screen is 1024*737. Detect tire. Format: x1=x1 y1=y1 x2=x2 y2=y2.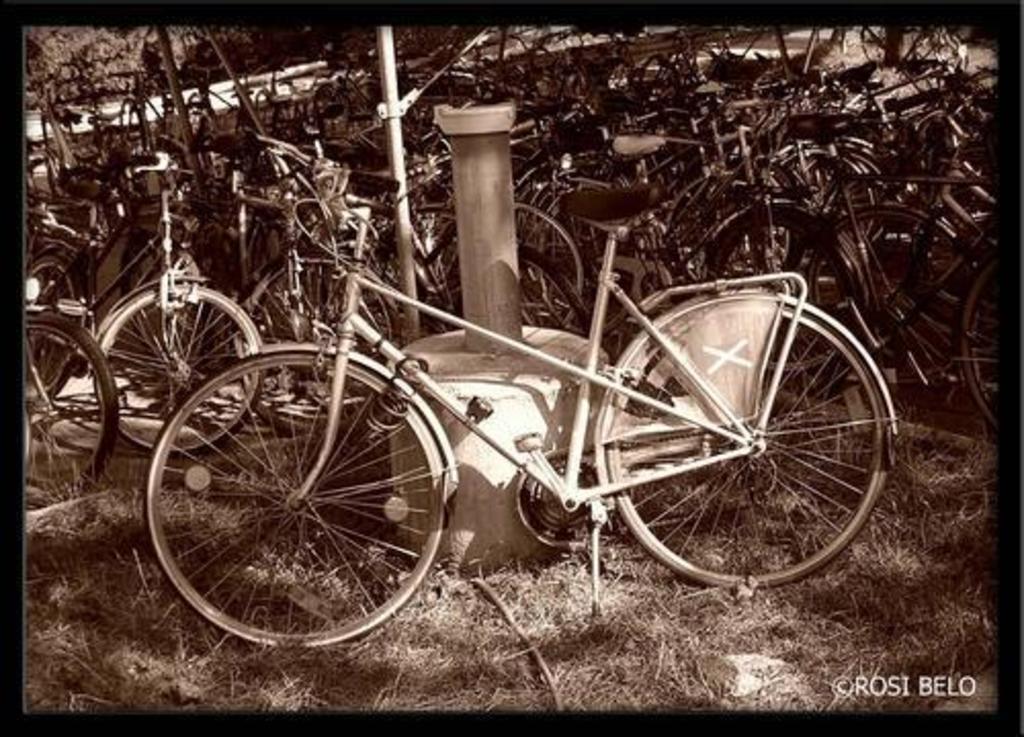
x1=14 y1=313 x2=121 y2=506.
